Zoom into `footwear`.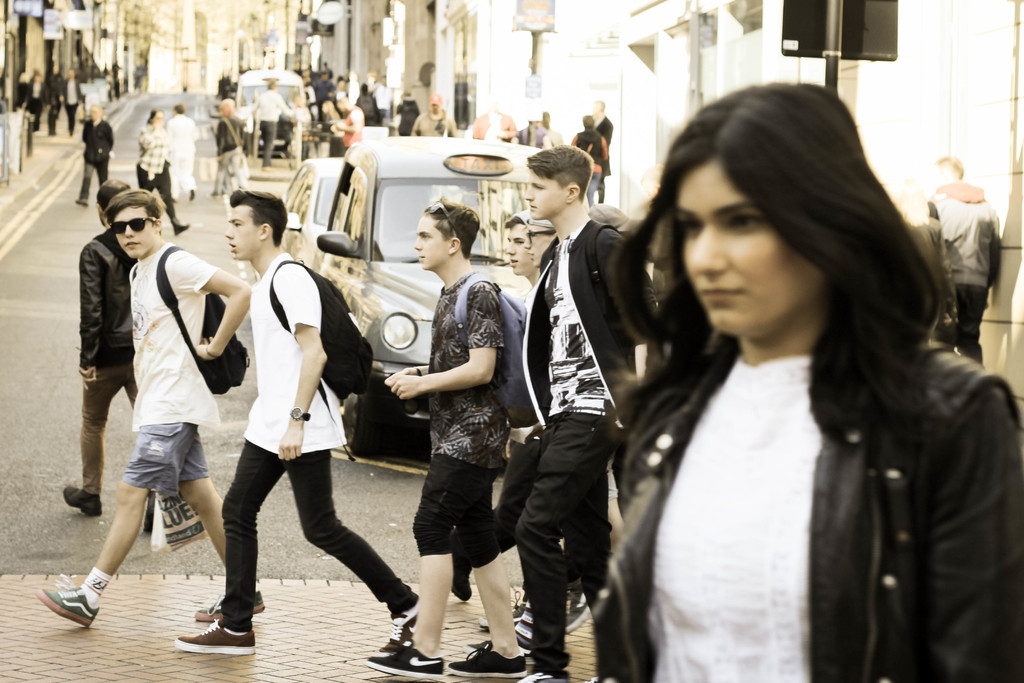
Zoom target: <region>173, 618, 257, 652</region>.
